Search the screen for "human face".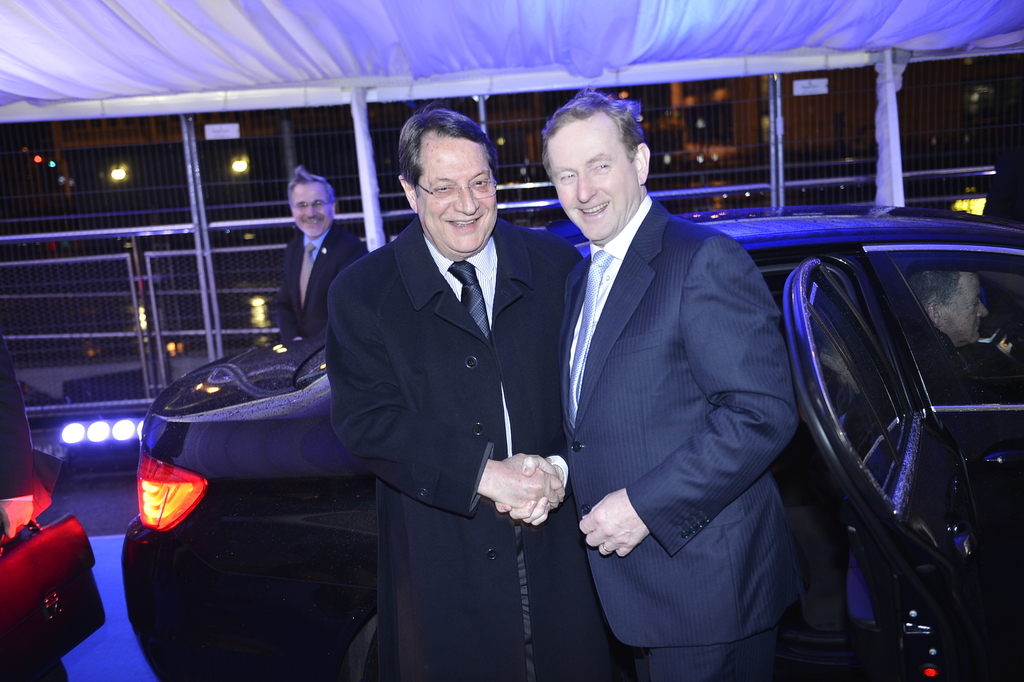
Found at [left=544, top=120, right=640, bottom=247].
